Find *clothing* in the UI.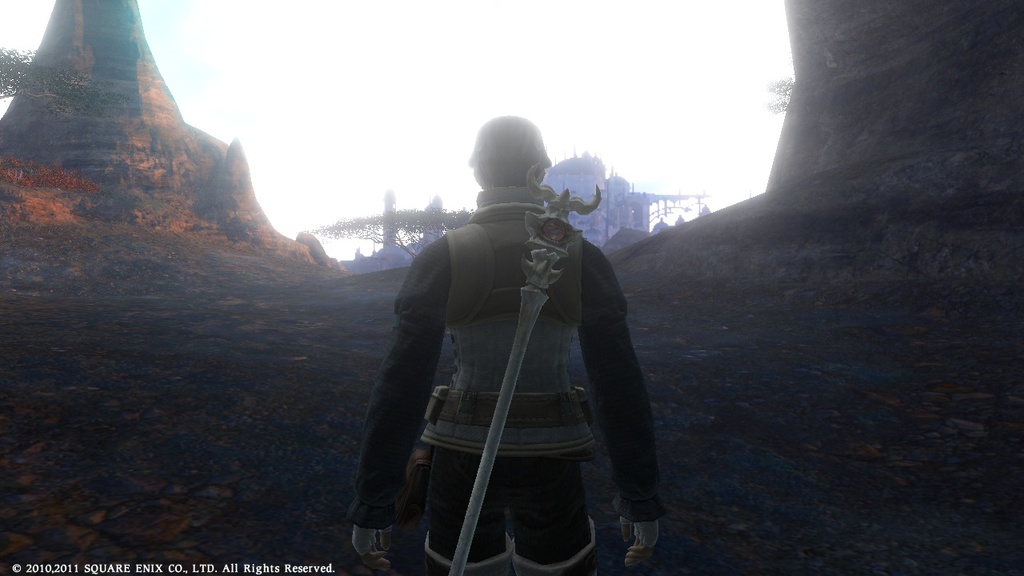
UI element at (left=382, top=138, right=667, bottom=572).
